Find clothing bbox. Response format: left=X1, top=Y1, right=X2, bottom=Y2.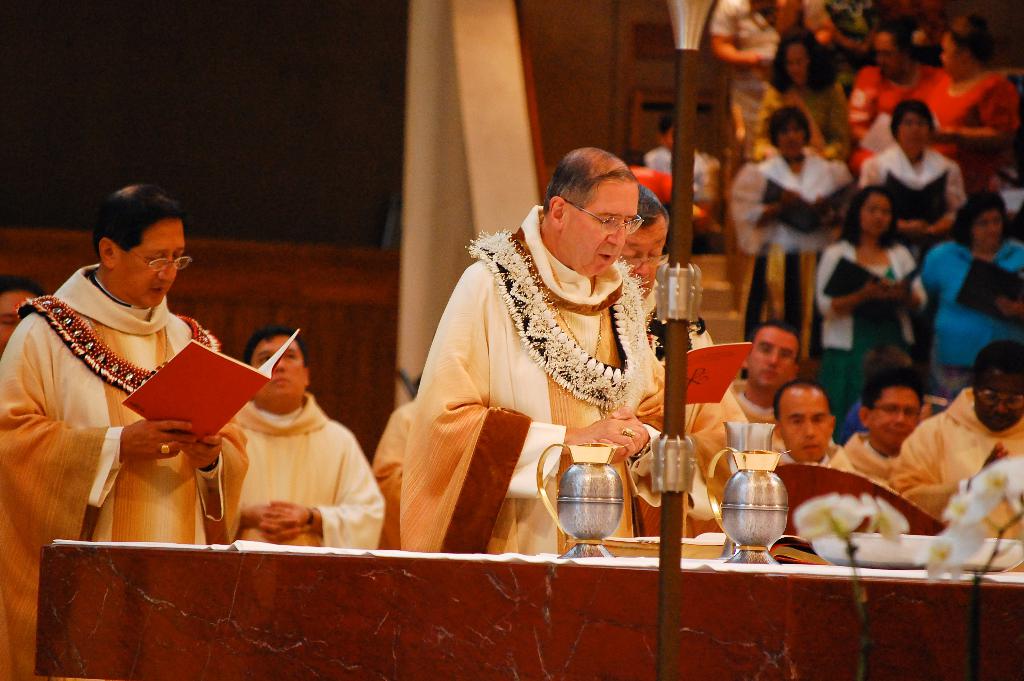
left=639, top=279, right=714, bottom=372.
